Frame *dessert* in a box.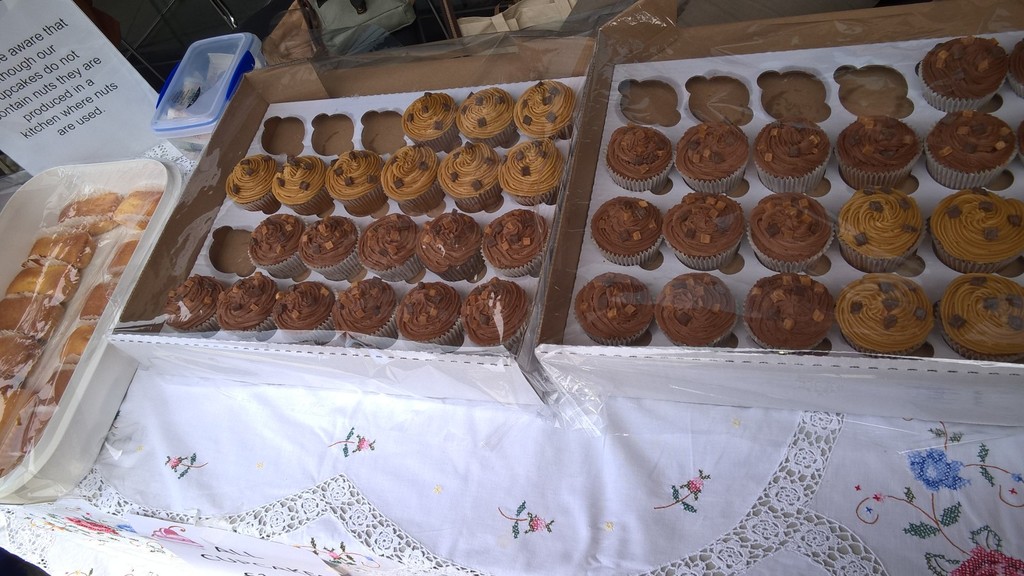
{"x1": 591, "y1": 199, "x2": 660, "y2": 269}.
